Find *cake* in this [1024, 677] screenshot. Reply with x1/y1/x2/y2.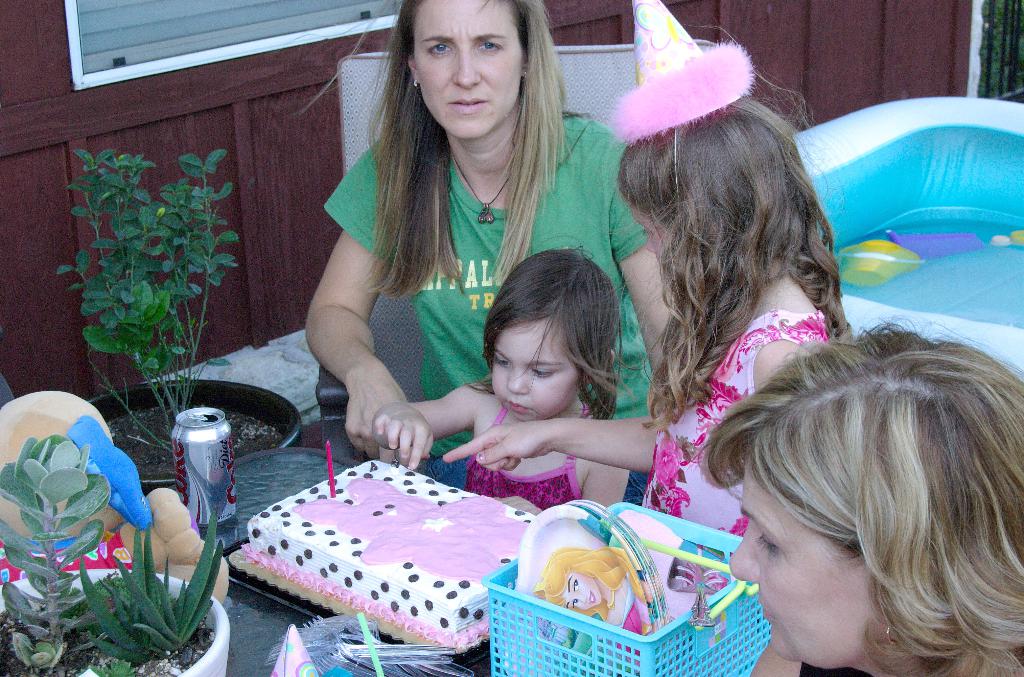
236/462/538/655.
